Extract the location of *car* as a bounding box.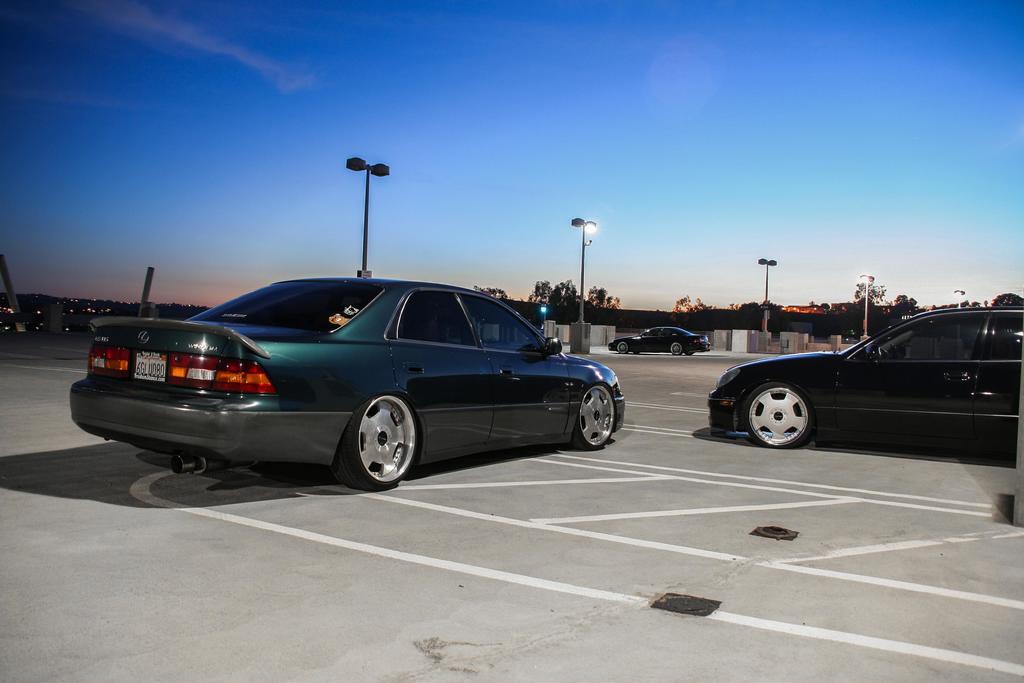
bbox=(711, 309, 1021, 456).
